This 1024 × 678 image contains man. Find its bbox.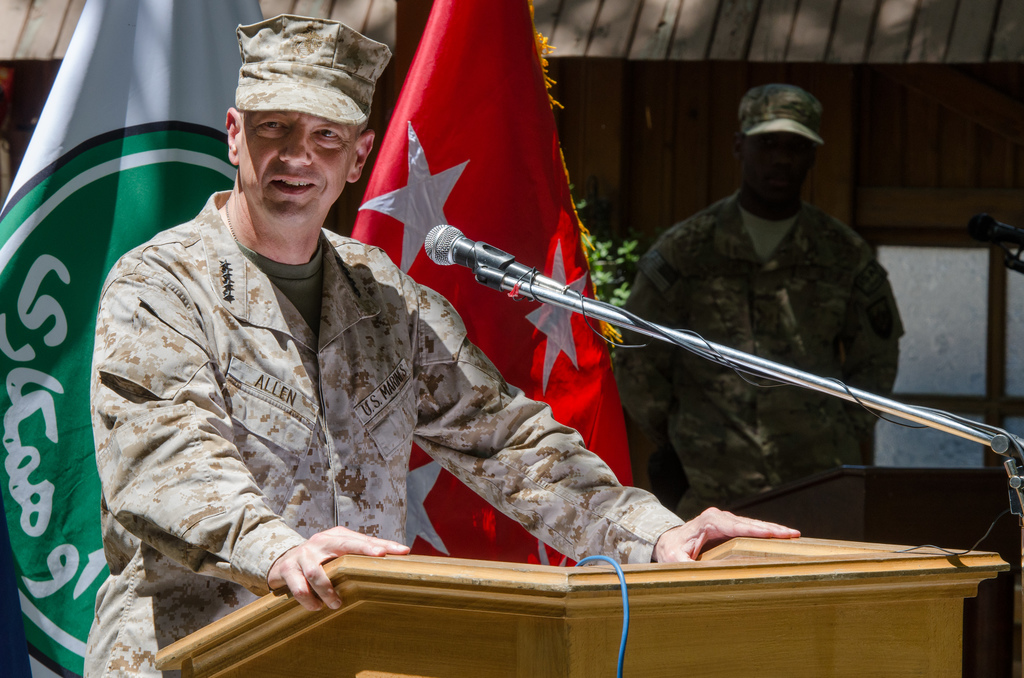
[x1=94, y1=47, x2=717, y2=622].
